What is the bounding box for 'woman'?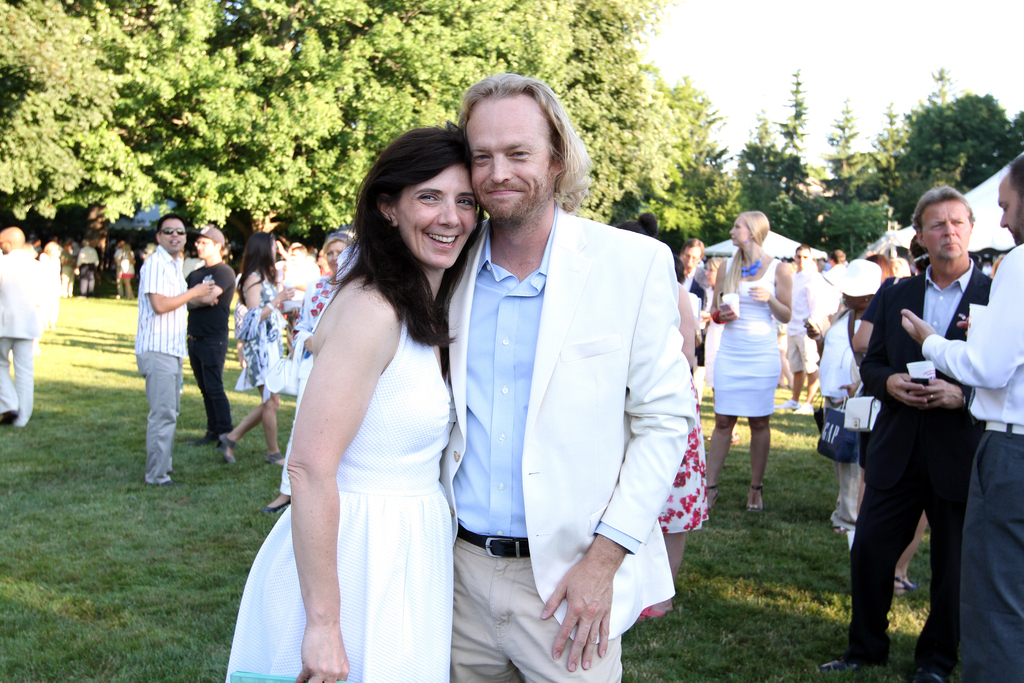
left=261, top=238, right=357, bottom=521.
